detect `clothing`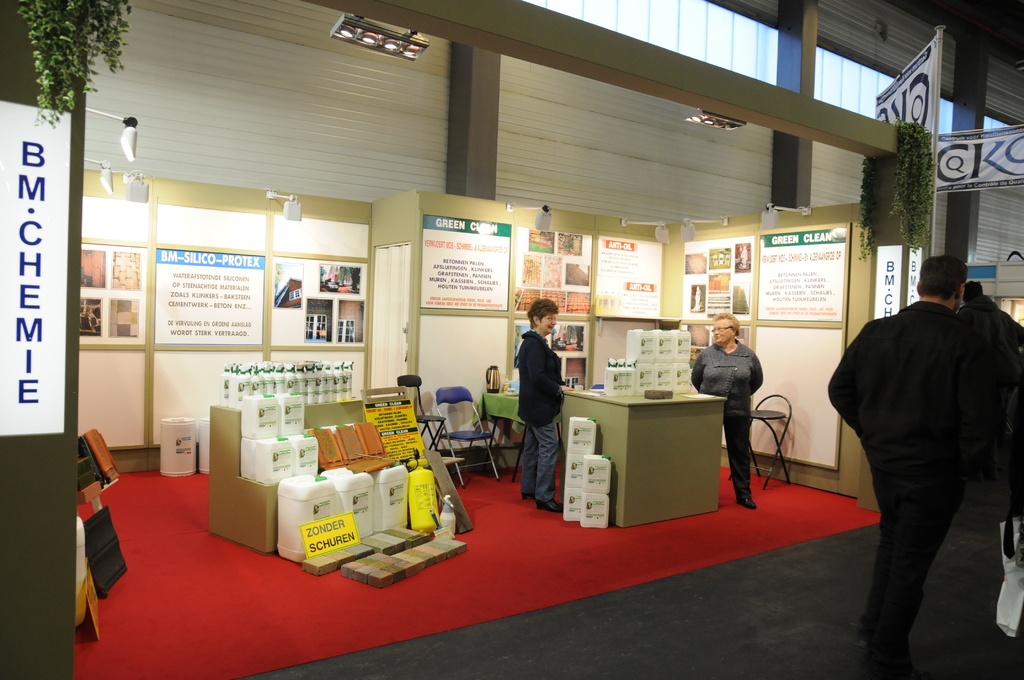
bbox=(517, 334, 563, 501)
